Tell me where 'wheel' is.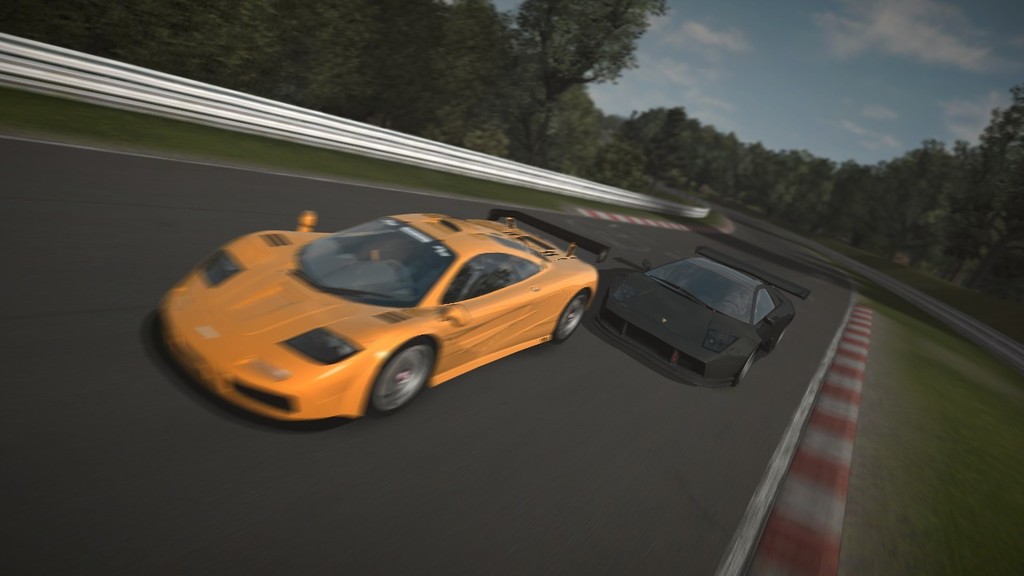
'wheel' is at Rect(555, 293, 587, 344).
